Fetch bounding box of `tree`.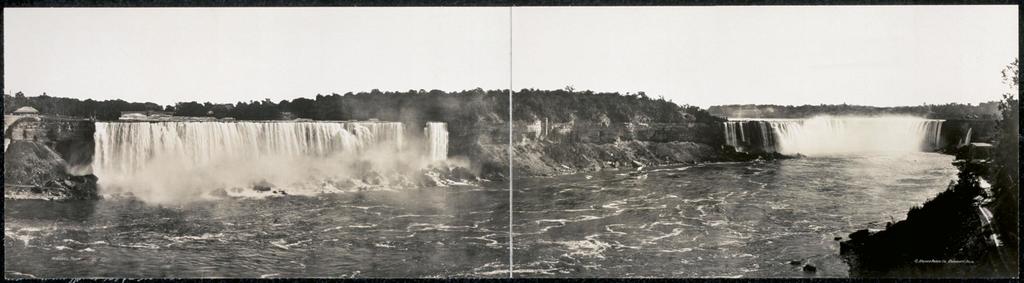
Bbox: x1=995, y1=58, x2=1022, y2=147.
